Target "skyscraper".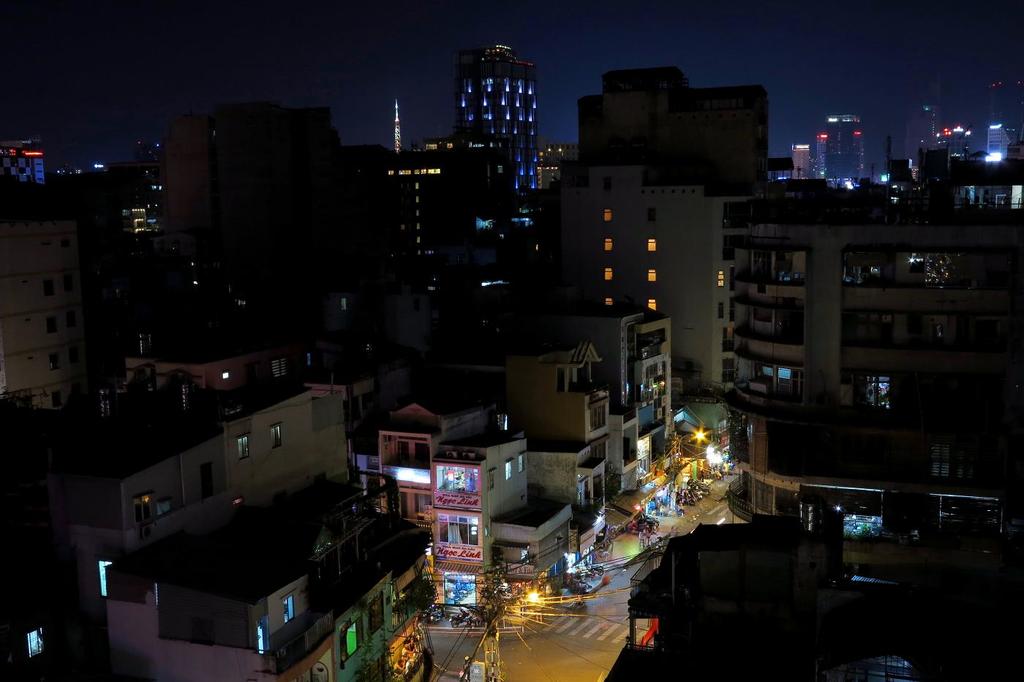
Target region: 519:156:730:391.
